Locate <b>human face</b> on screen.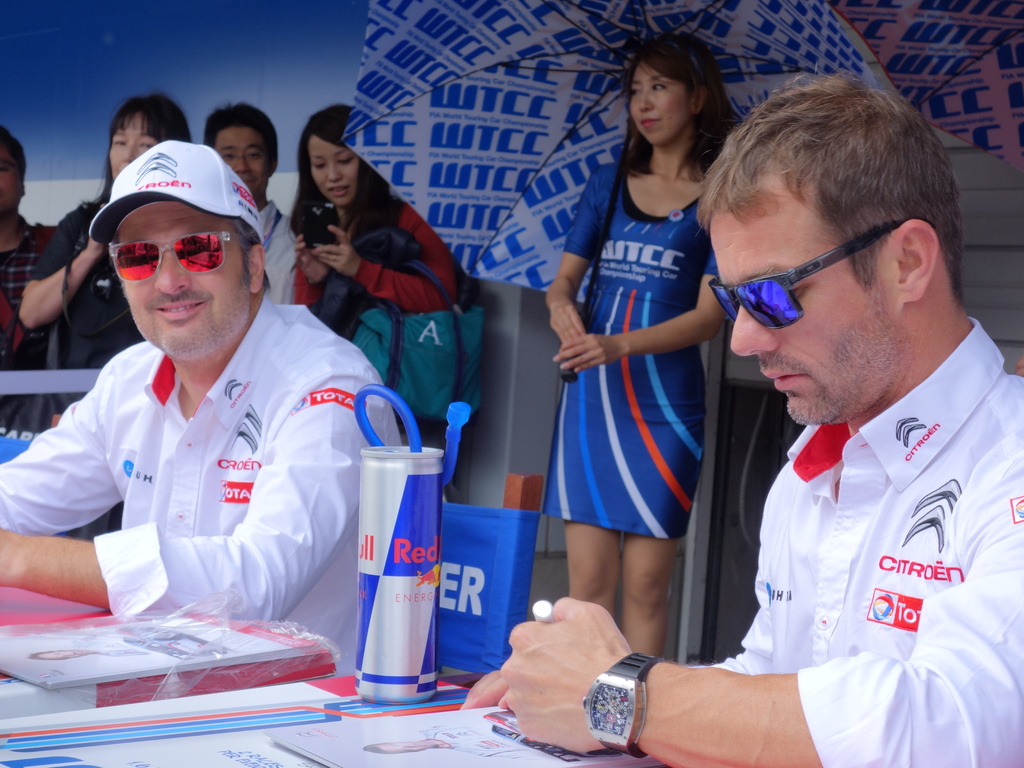
On screen at crop(106, 114, 157, 179).
